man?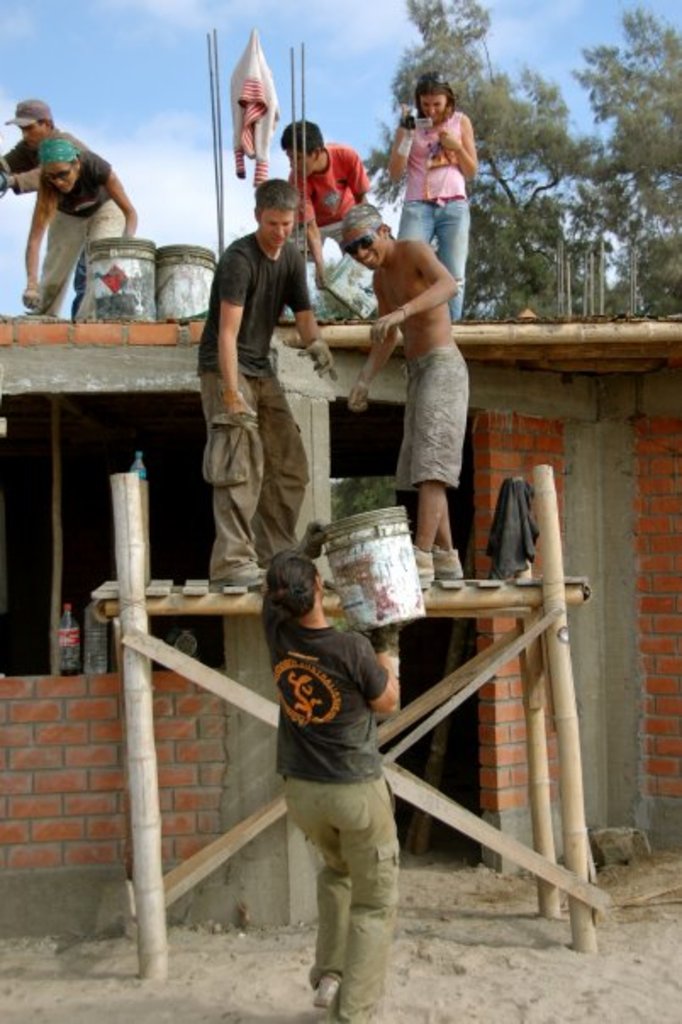
[258,522,436,1019]
